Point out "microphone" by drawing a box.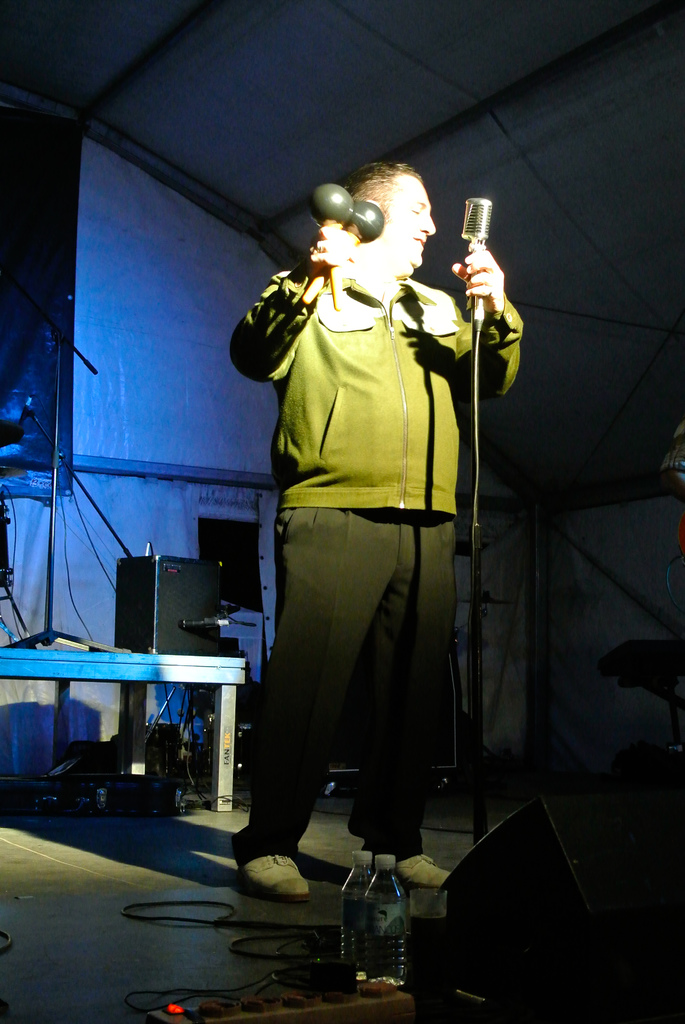
(460, 196, 496, 244).
